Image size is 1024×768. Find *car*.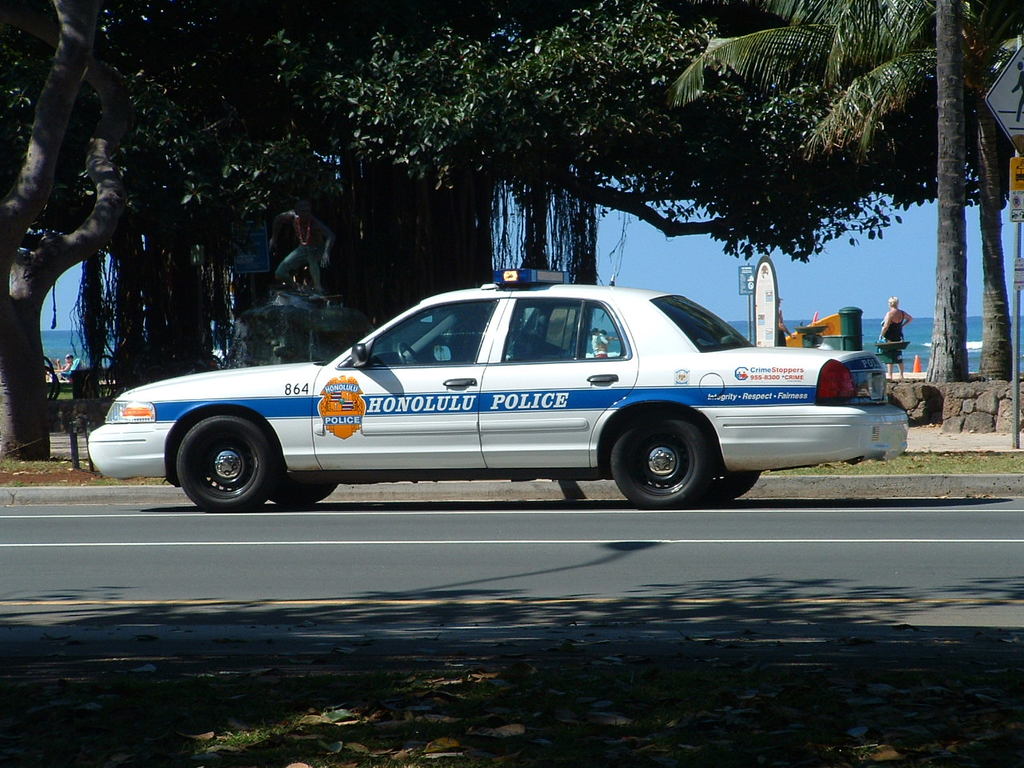
<region>88, 270, 912, 514</region>.
